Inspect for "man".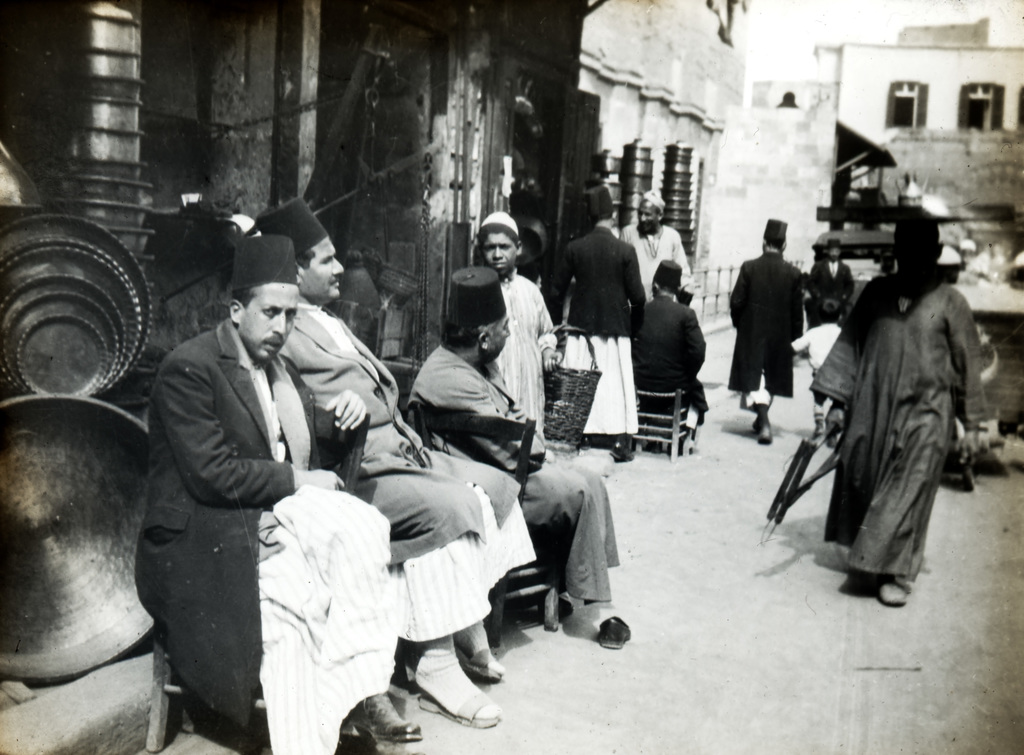
Inspection: region(737, 220, 820, 430).
